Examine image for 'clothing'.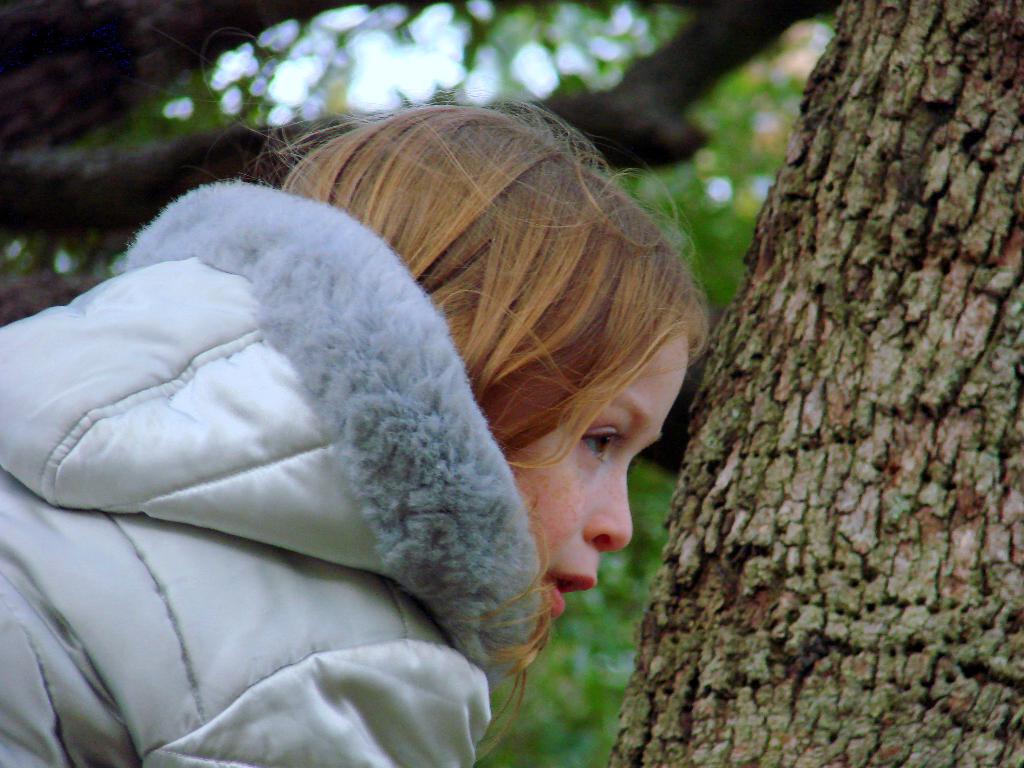
Examination result: select_region(0, 180, 506, 767).
